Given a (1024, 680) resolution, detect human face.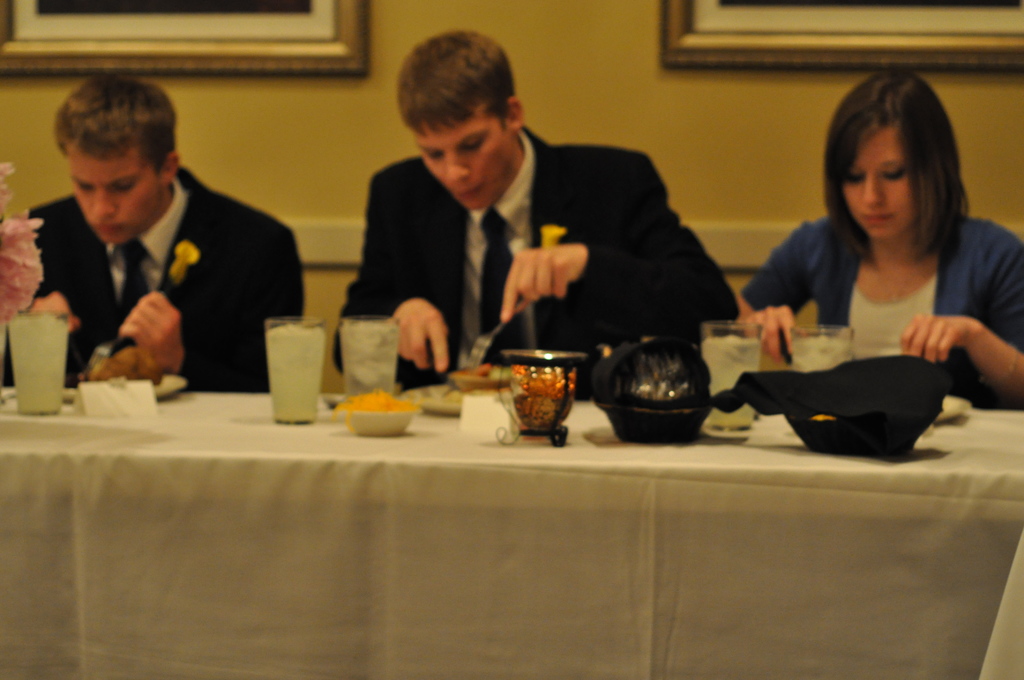
(x1=417, y1=127, x2=514, y2=211).
